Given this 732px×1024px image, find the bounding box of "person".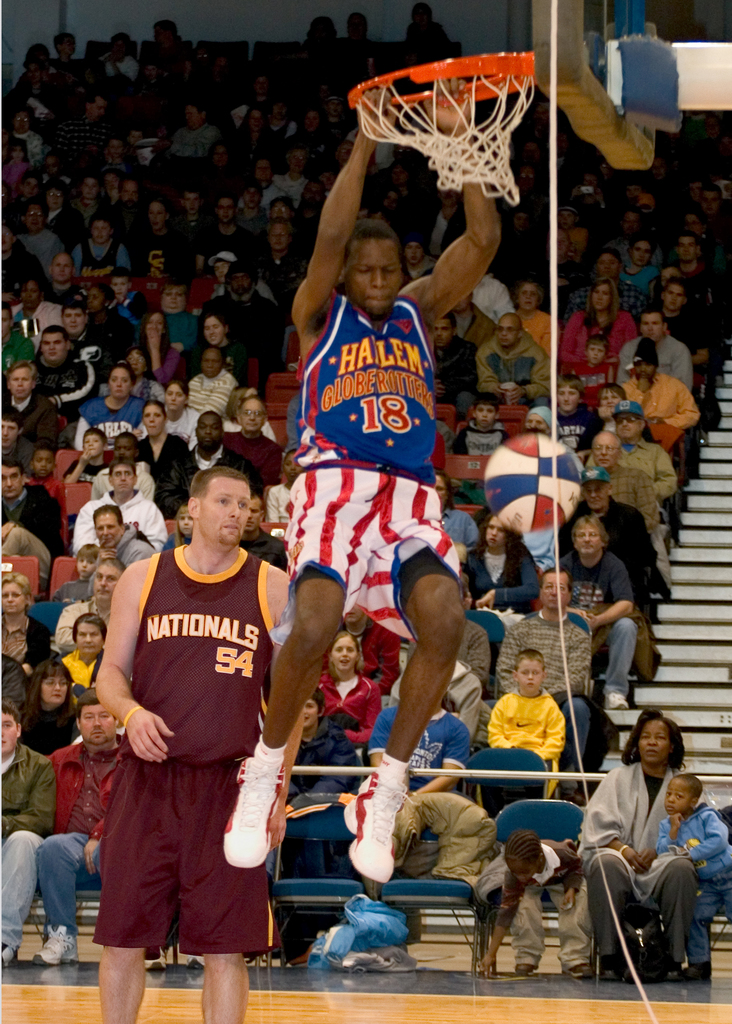
[left=95, top=32, right=137, bottom=93].
